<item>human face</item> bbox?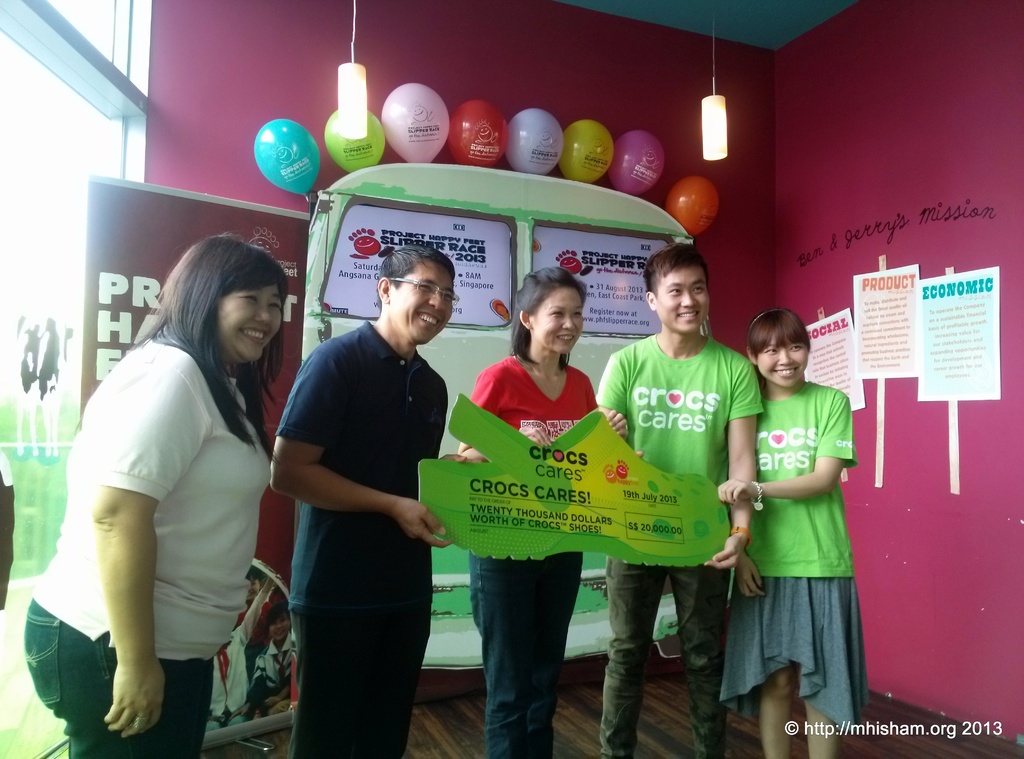
212 282 282 361
